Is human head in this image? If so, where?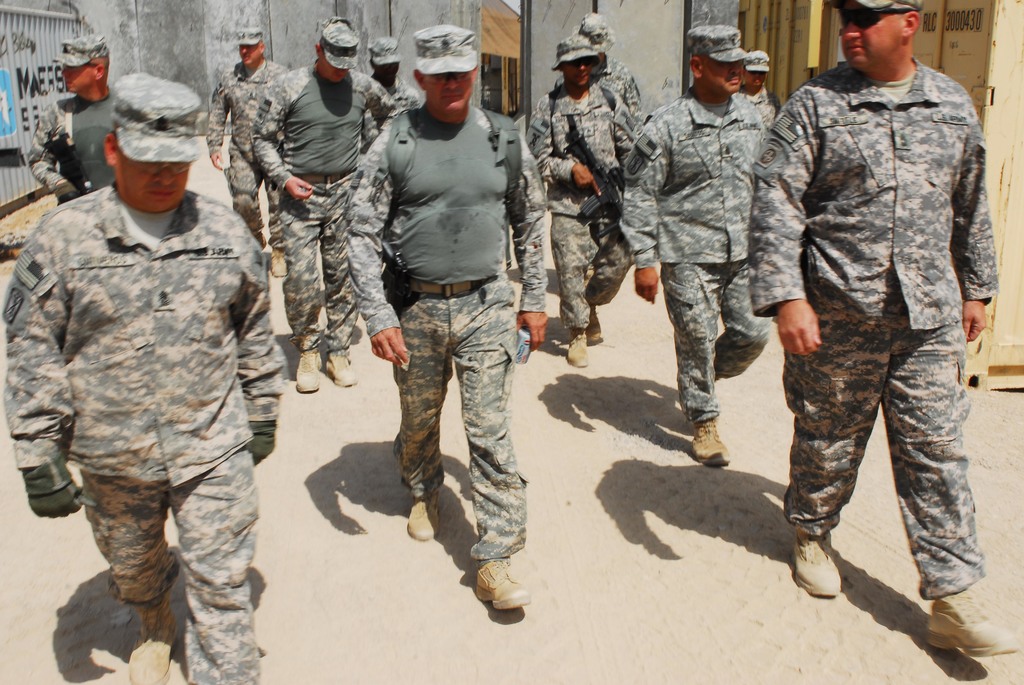
Yes, at 392, 28, 483, 119.
